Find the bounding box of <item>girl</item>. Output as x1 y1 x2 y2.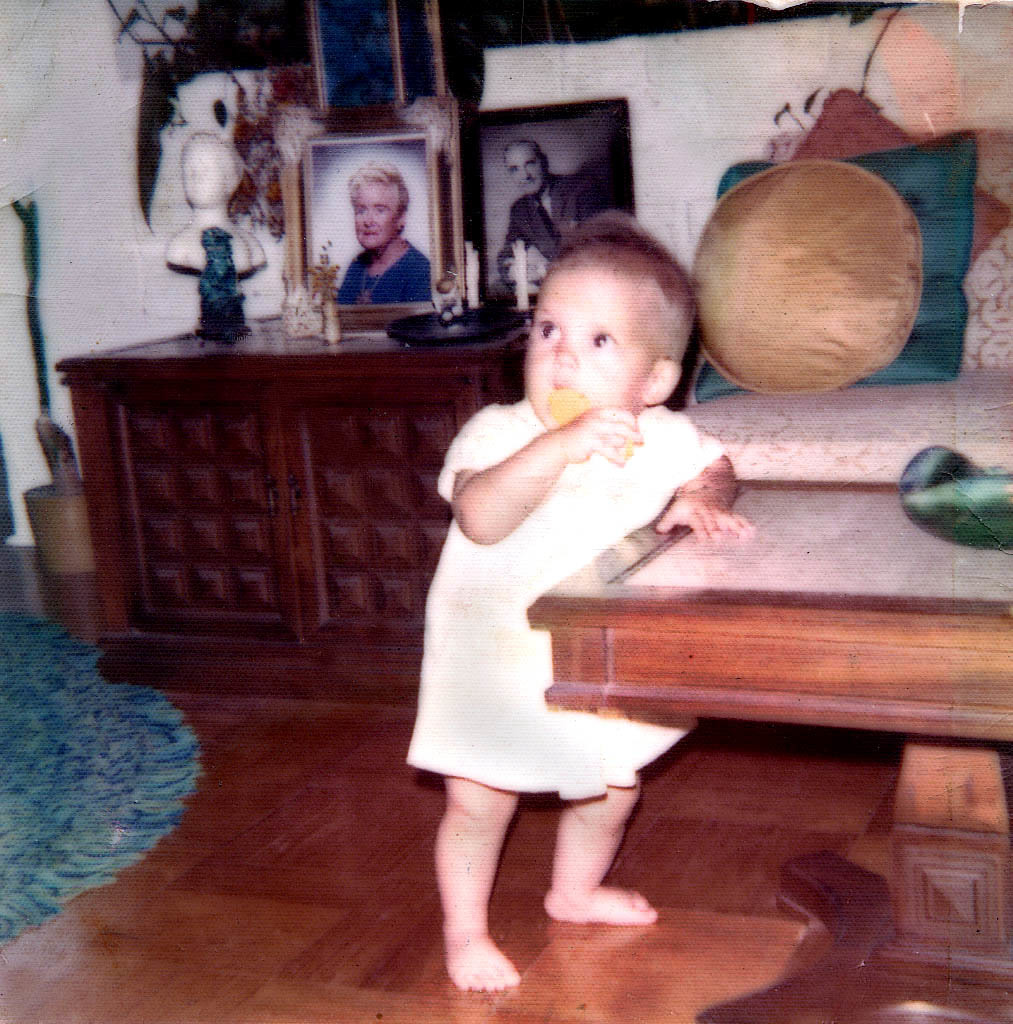
406 207 757 996.
